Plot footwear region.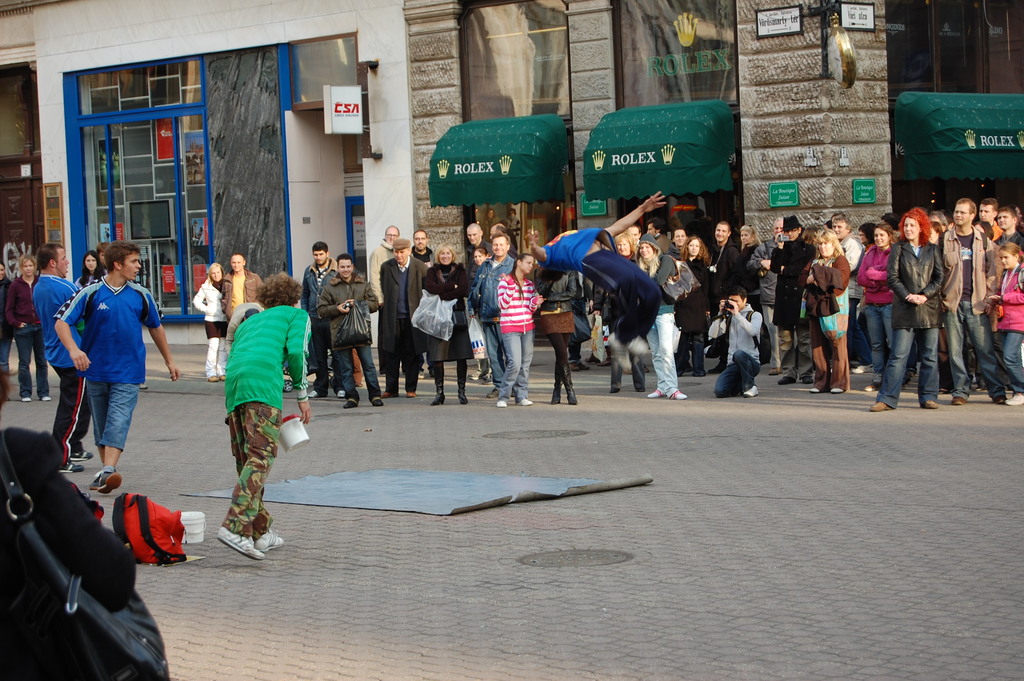
Plotted at left=470, top=367, right=480, bottom=380.
